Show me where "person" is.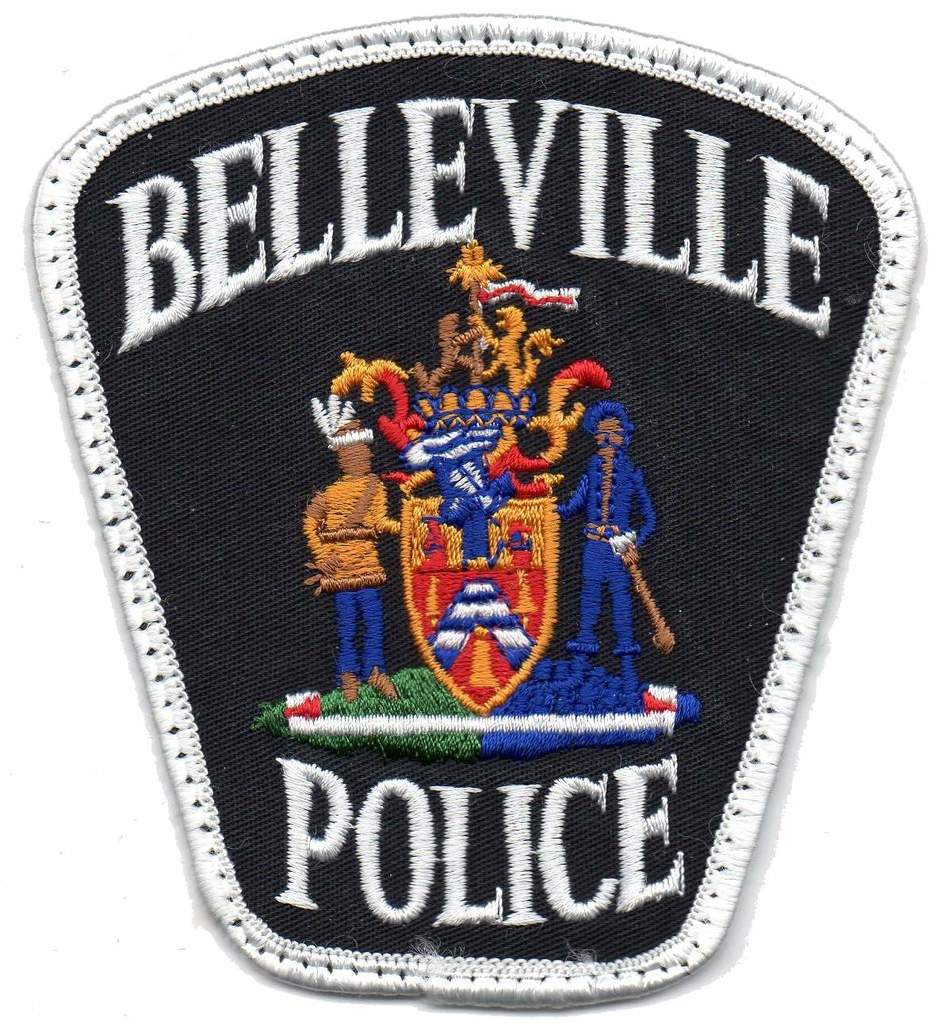
"person" is at {"x1": 300, "y1": 395, "x2": 400, "y2": 699}.
